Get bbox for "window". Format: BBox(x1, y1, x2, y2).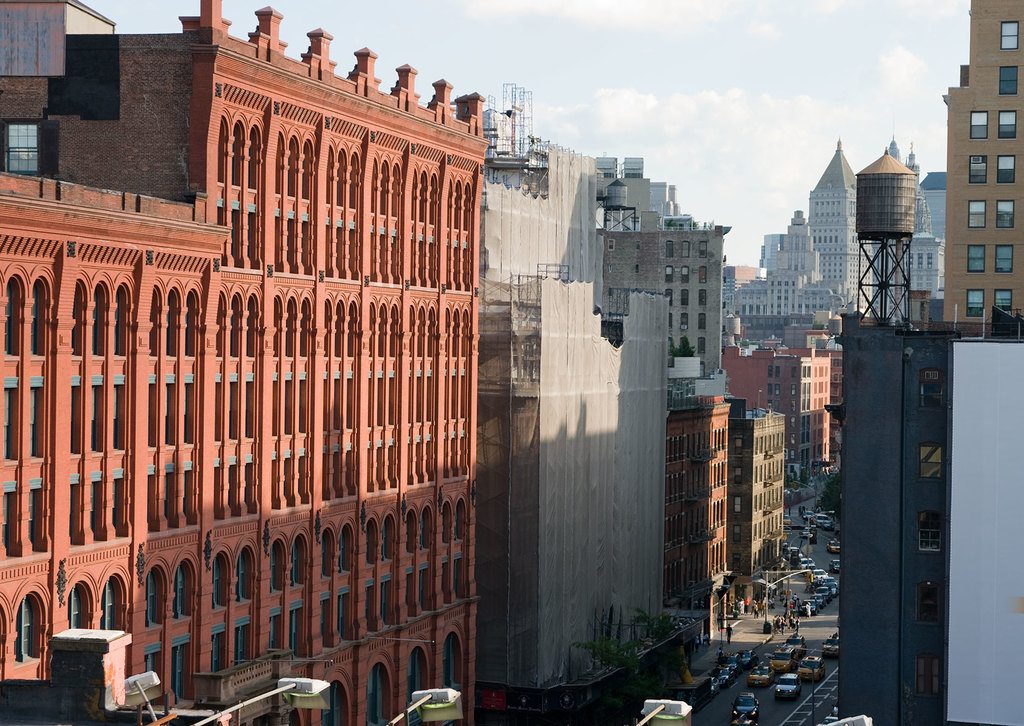
BBox(698, 337, 707, 354).
